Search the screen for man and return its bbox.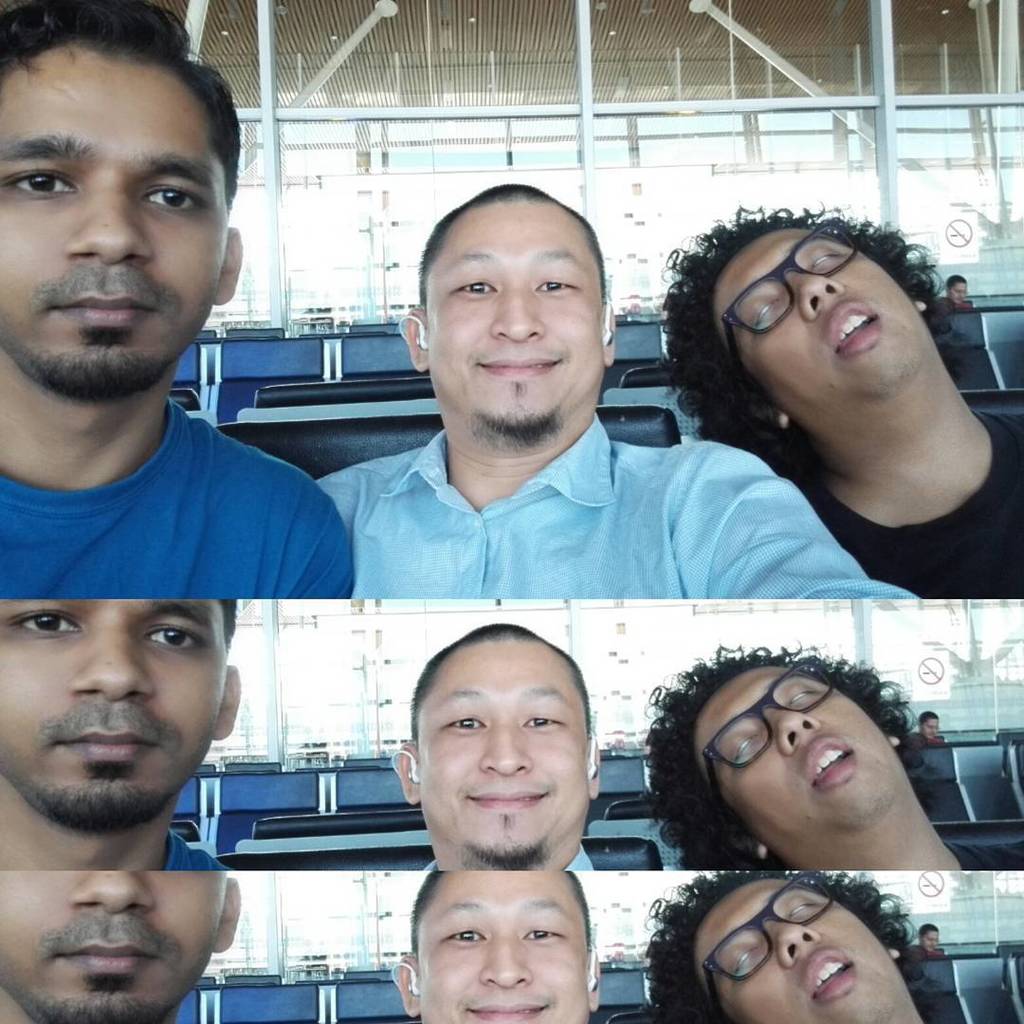
Found: select_region(655, 649, 981, 884).
